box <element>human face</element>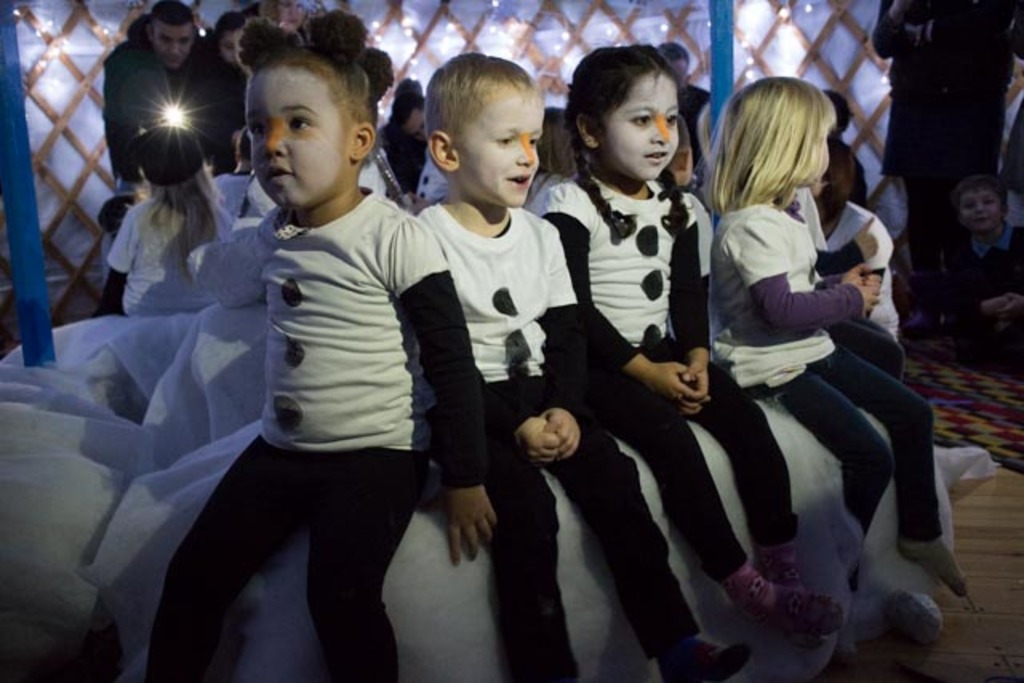
[left=824, top=117, right=834, bottom=176]
